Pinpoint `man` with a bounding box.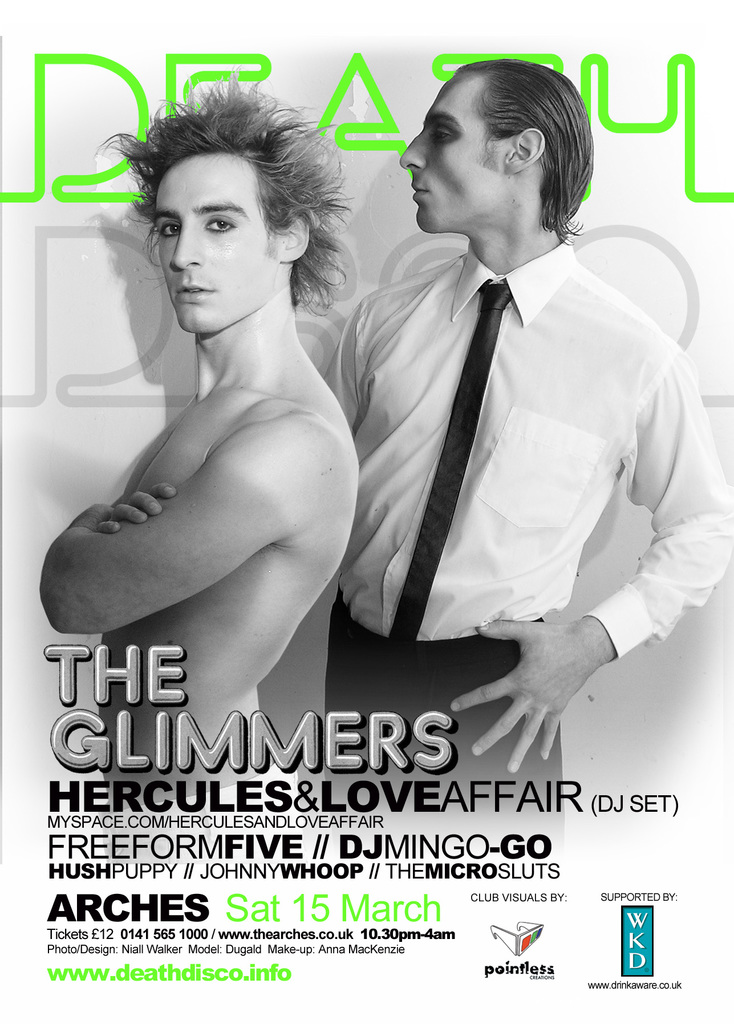
x1=321, y1=63, x2=733, y2=838.
